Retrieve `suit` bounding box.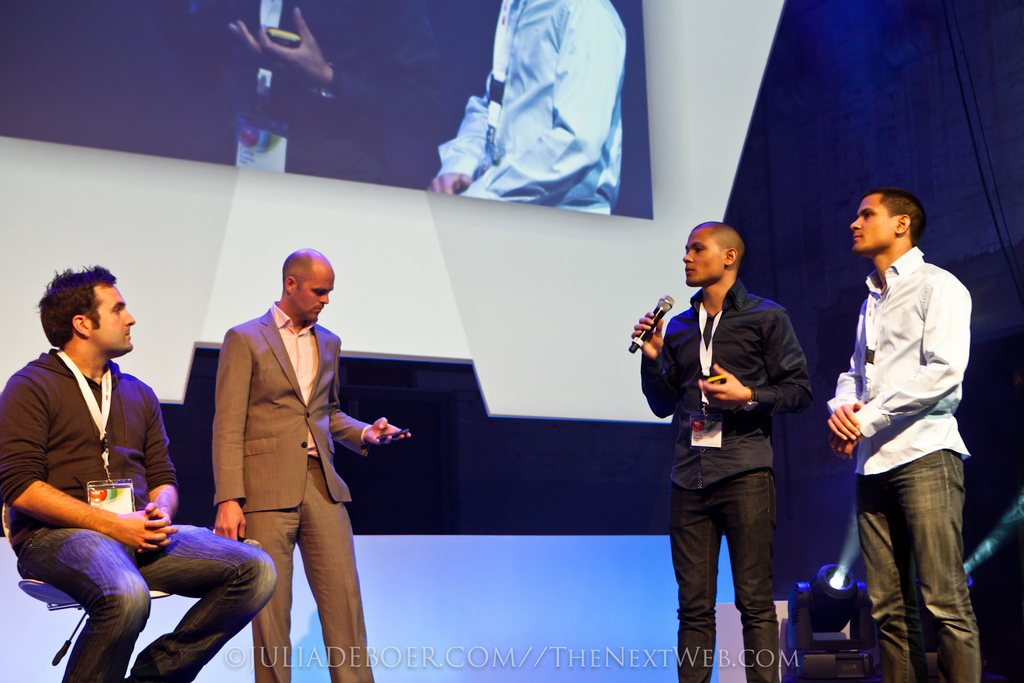
Bounding box: <region>191, 267, 375, 650</region>.
